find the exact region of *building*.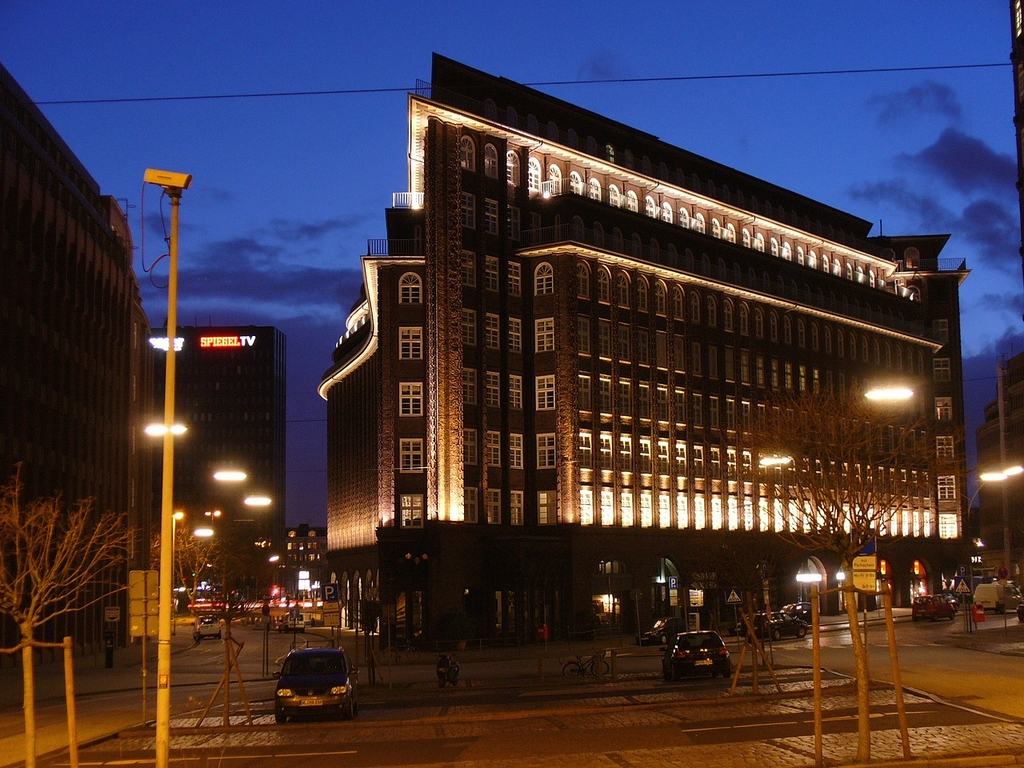
Exact region: region(0, 59, 157, 673).
